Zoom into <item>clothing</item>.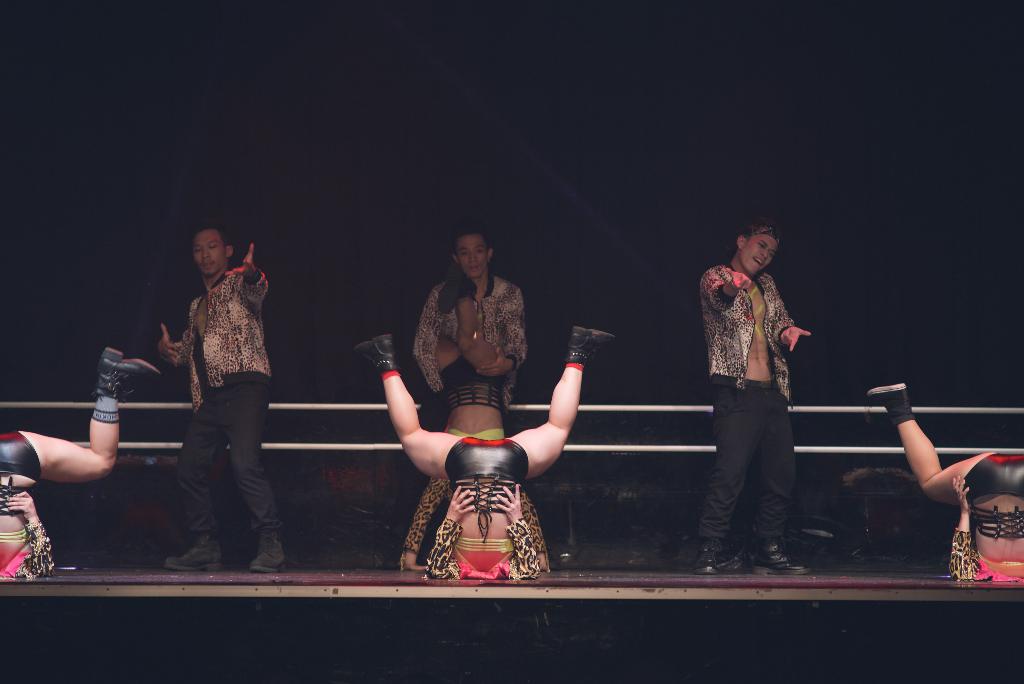
Zoom target: region(154, 241, 277, 560).
